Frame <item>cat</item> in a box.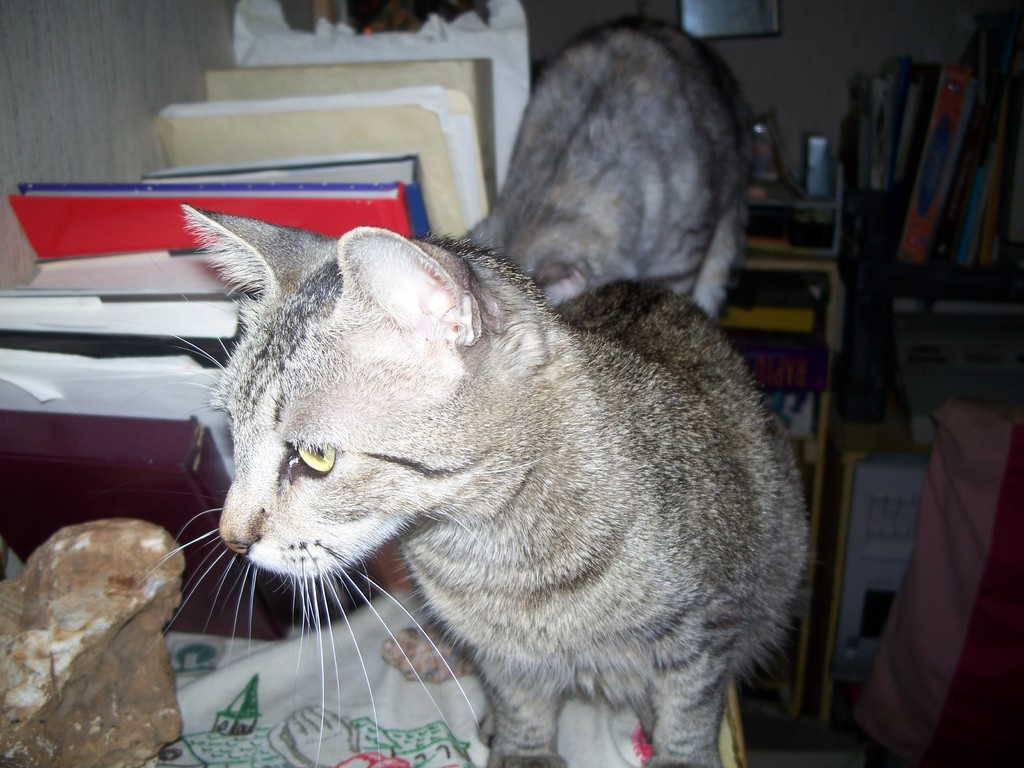
(x1=88, y1=202, x2=820, y2=767).
